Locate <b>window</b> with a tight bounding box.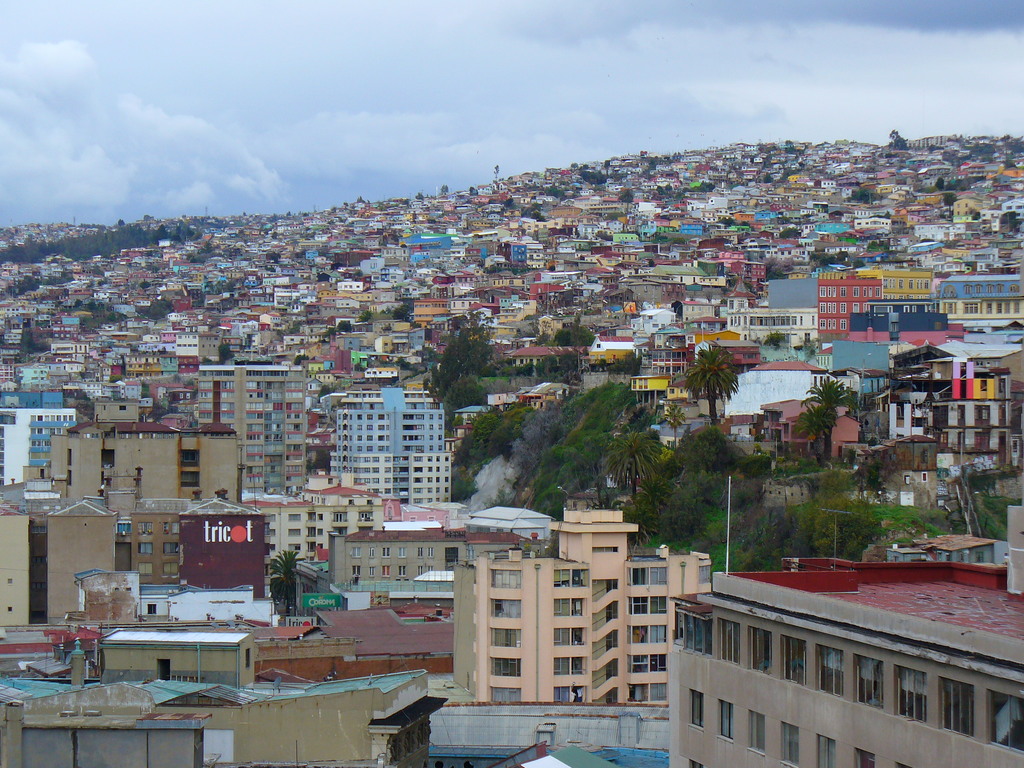
<region>842, 304, 845, 315</region>.
